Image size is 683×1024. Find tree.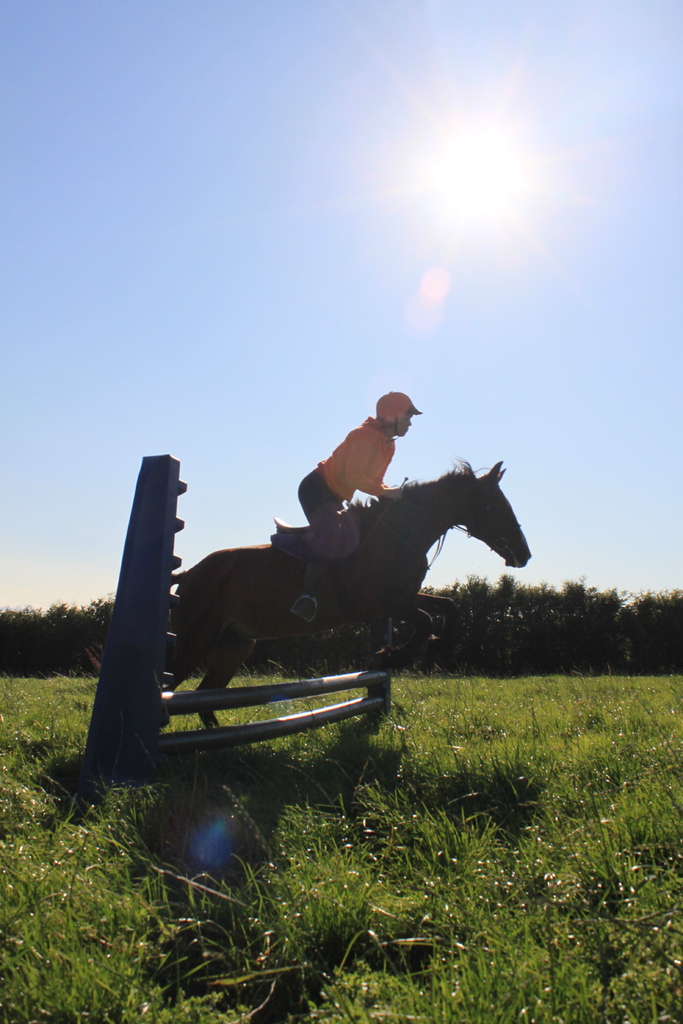
rect(447, 573, 494, 675).
